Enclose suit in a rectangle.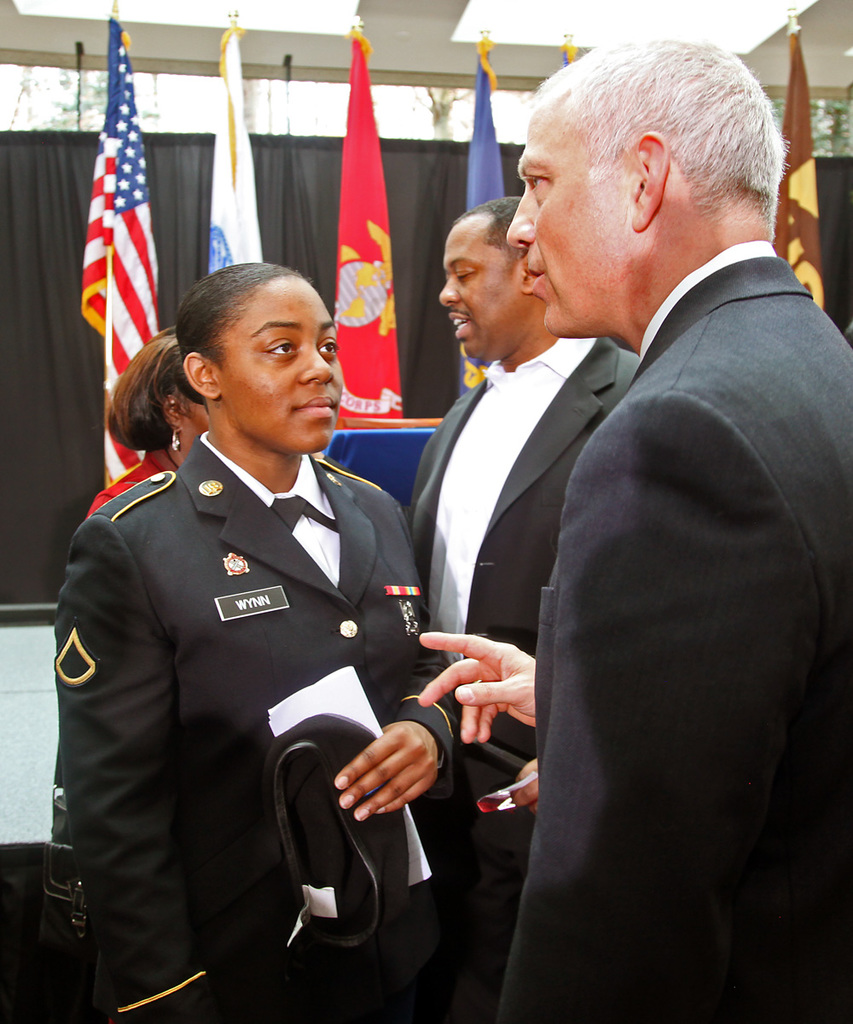
(x1=62, y1=427, x2=467, y2=1023).
